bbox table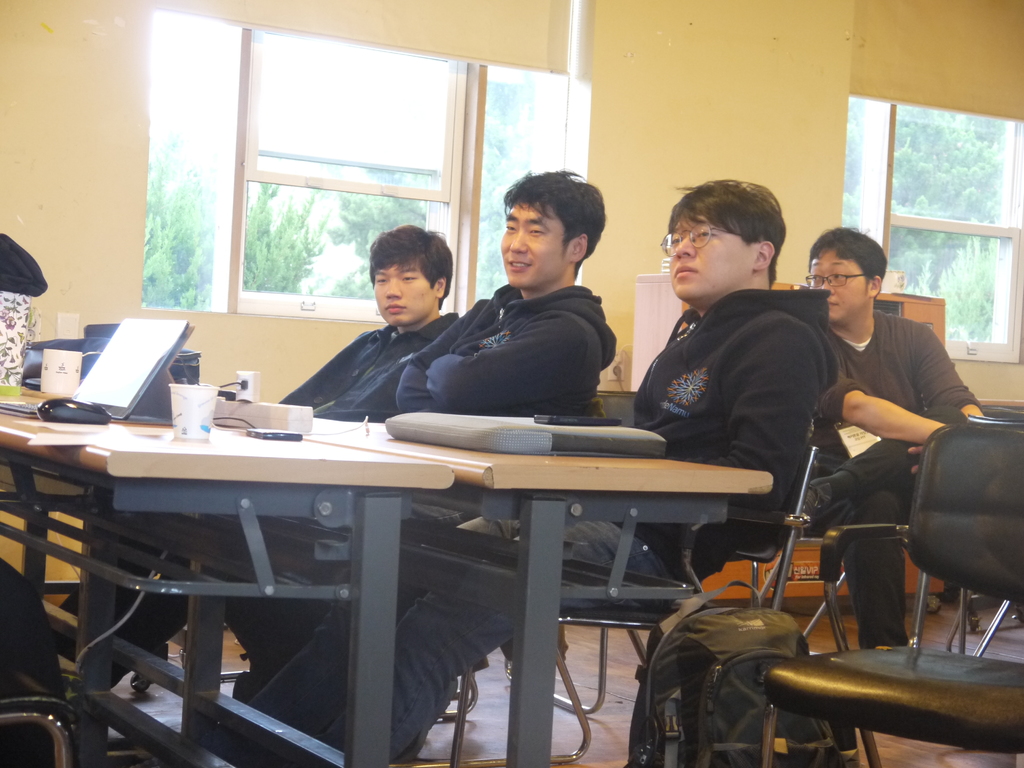
bbox(276, 410, 779, 767)
